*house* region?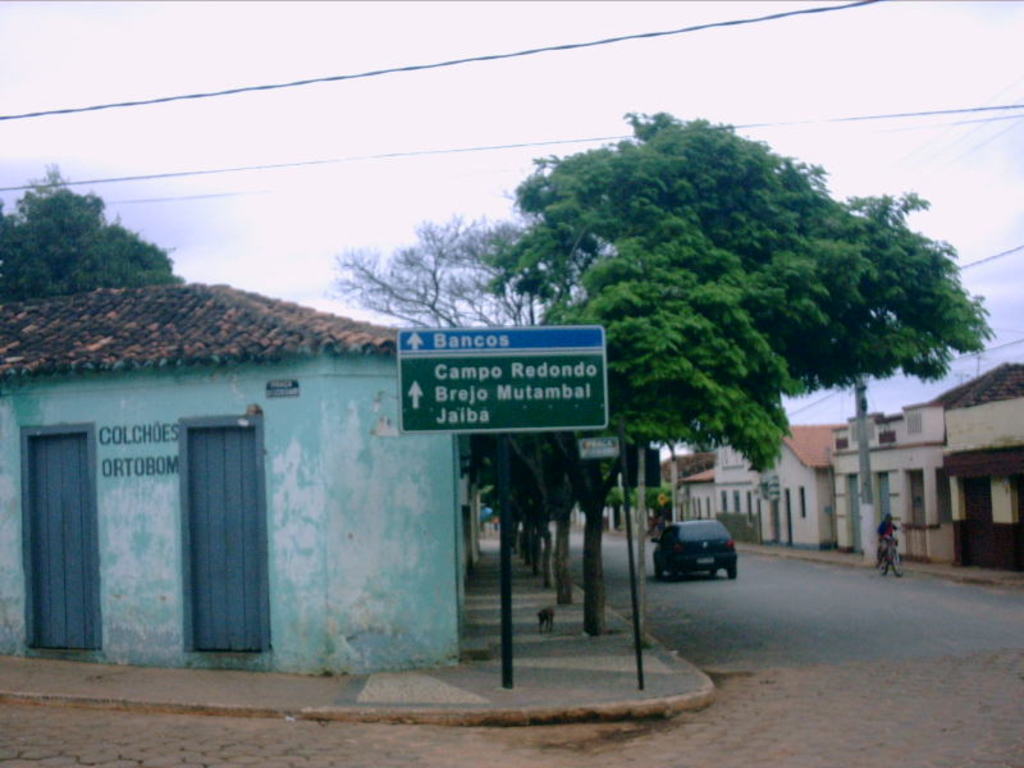
<box>924,357,1023,576</box>
